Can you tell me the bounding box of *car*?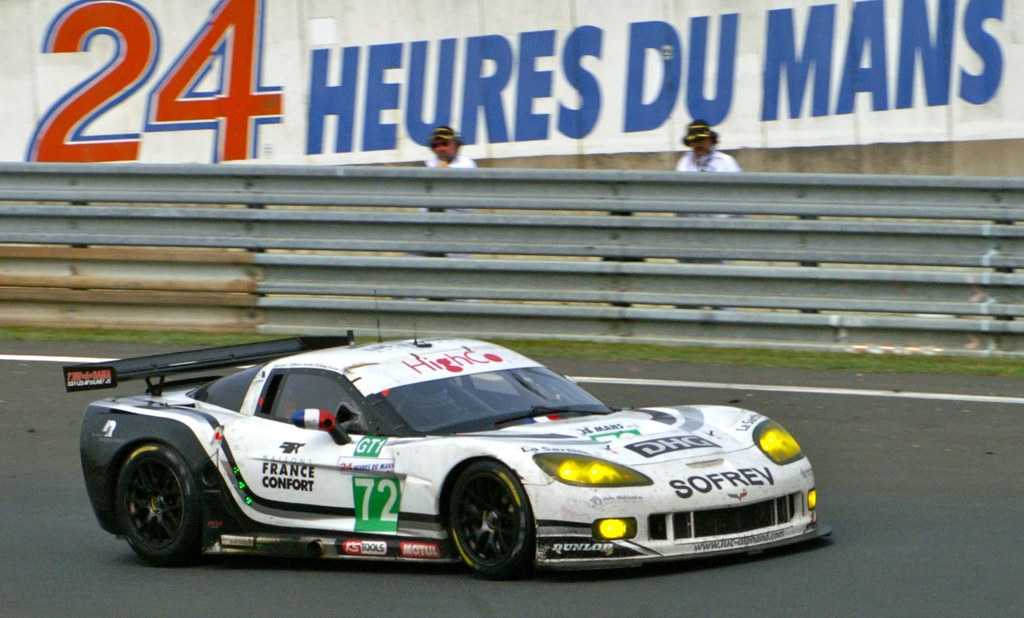
[left=64, top=290, right=834, bottom=575].
